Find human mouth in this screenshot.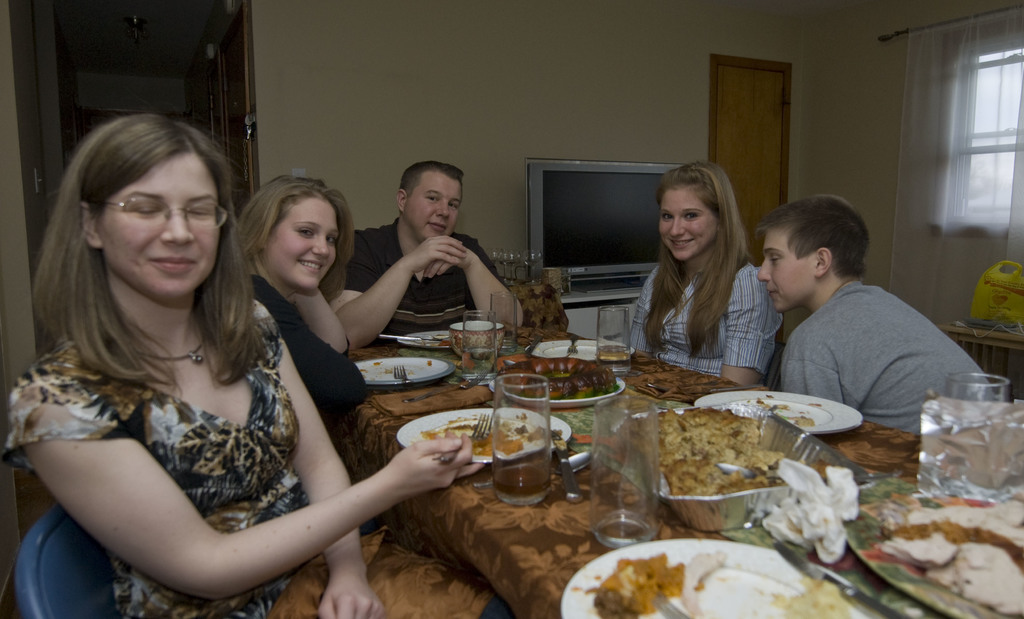
The bounding box for human mouth is (672,239,693,252).
